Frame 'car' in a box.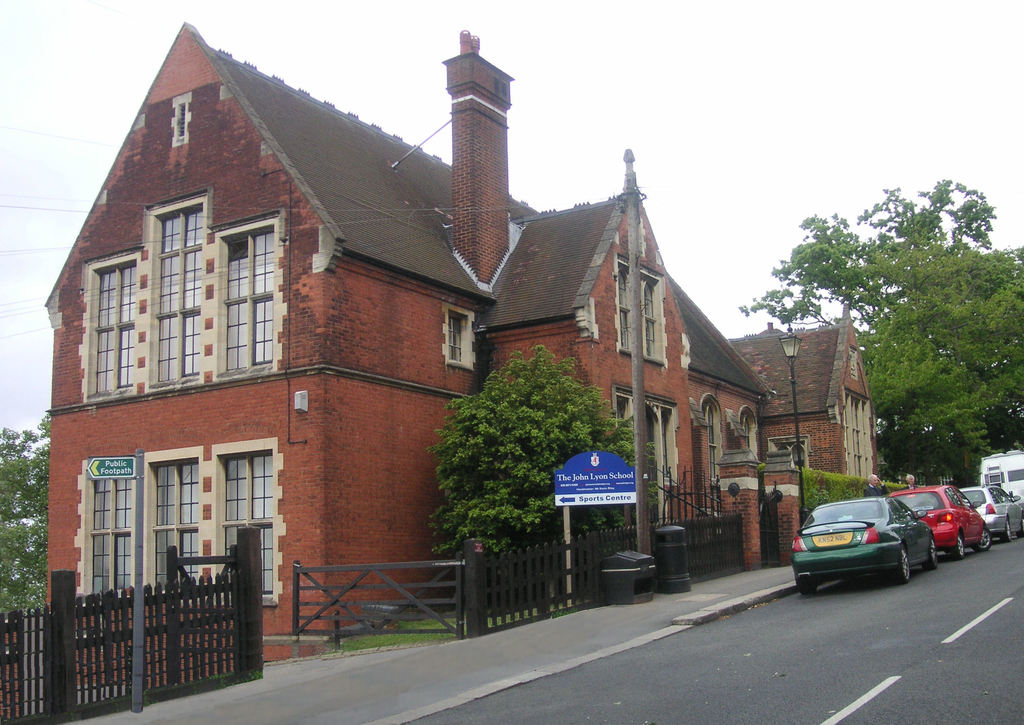
888, 475, 992, 560.
